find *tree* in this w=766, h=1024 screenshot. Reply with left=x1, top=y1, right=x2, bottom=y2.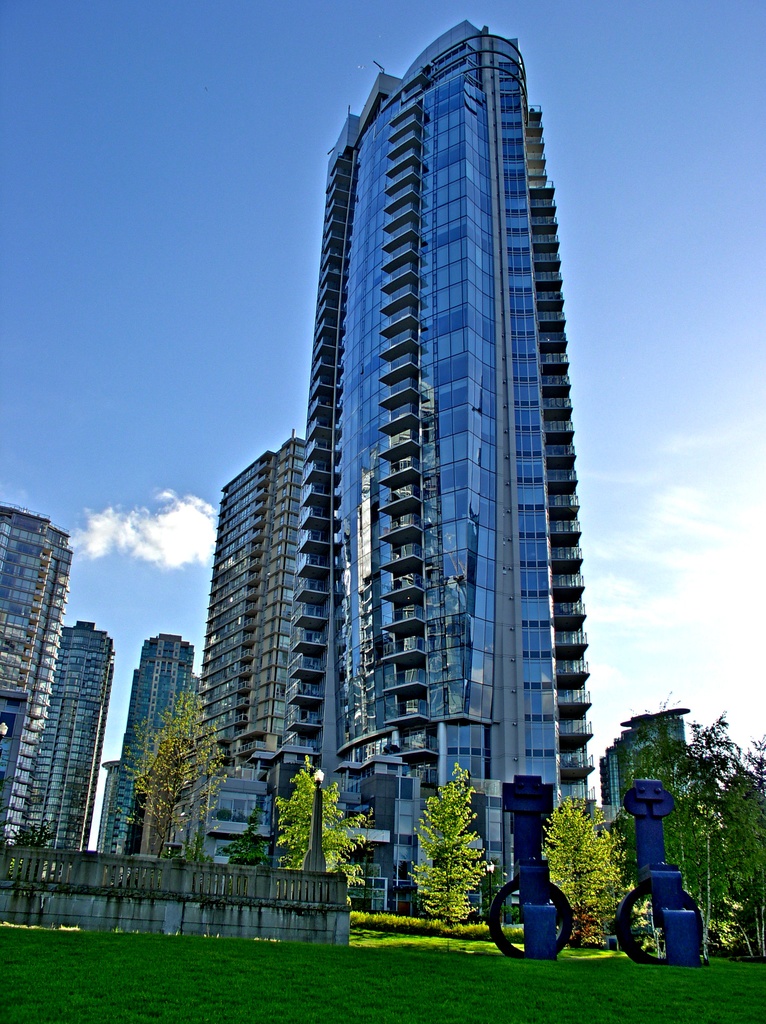
left=122, top=692, right=229, bottom=858.
